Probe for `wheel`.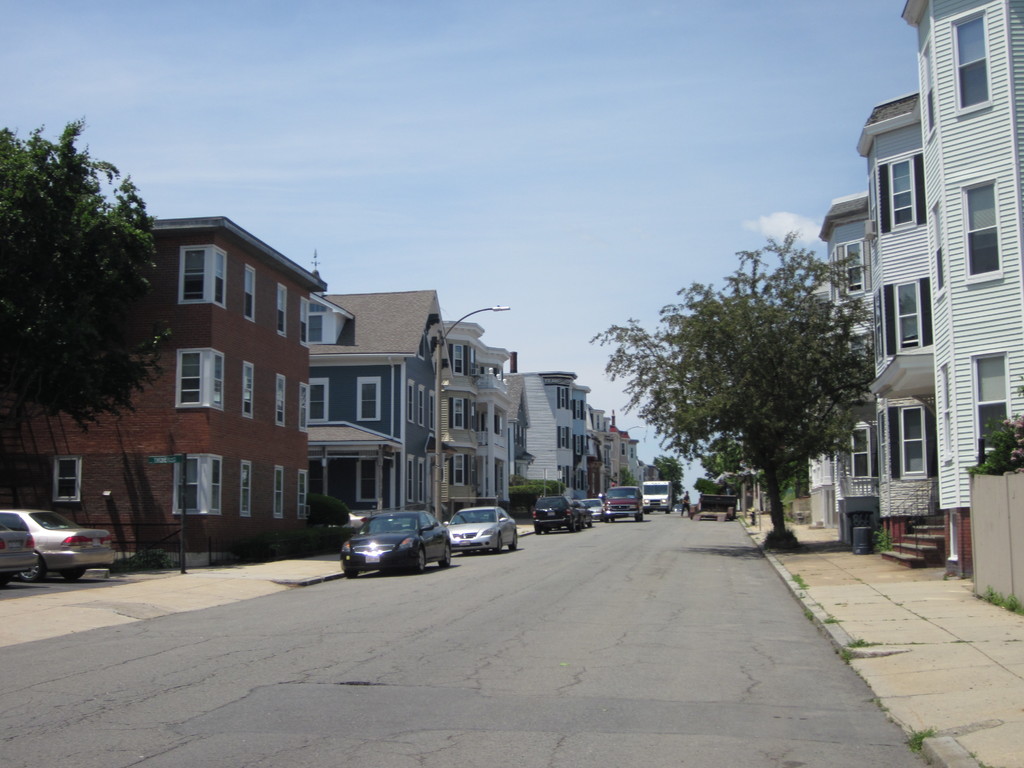
Probe result: region(599, 515, 608, 523).
